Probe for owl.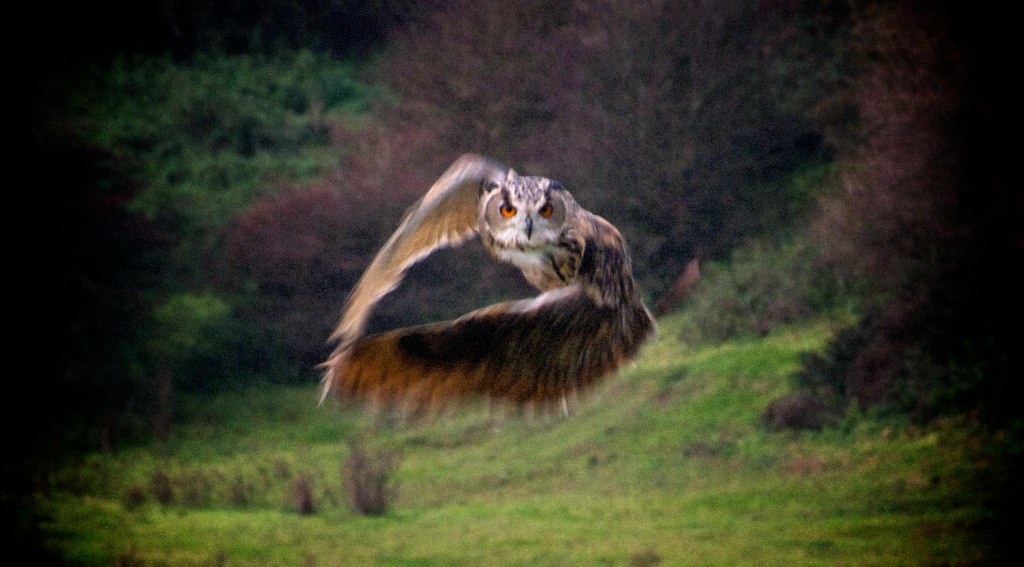
Probe result: (313, 157, 662, 426).
